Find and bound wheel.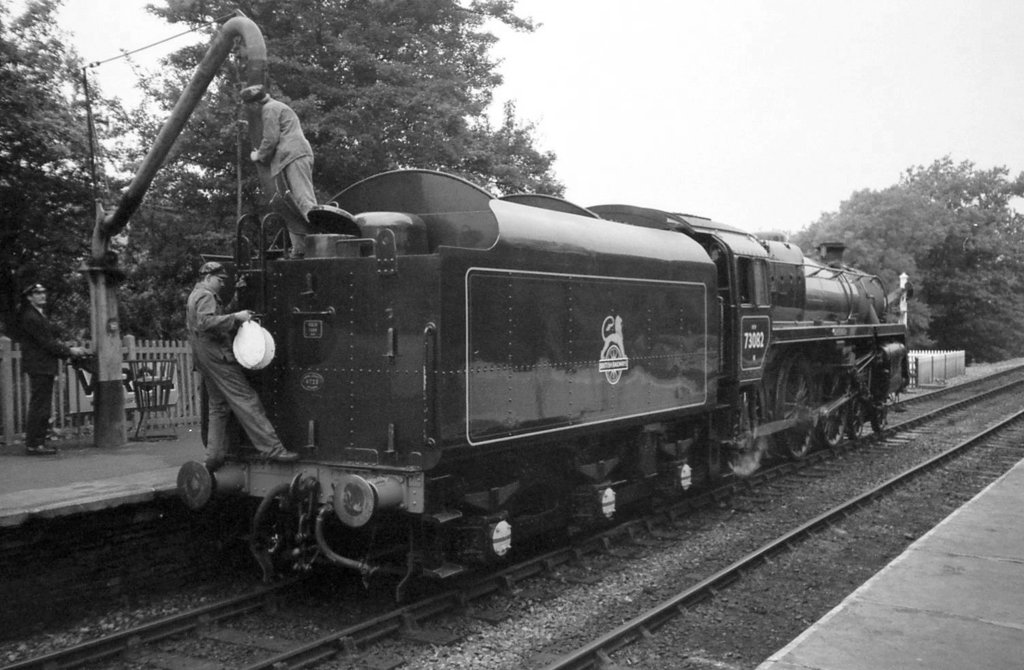
Bound: [left=848, top=390, right=865, bottom=436].
